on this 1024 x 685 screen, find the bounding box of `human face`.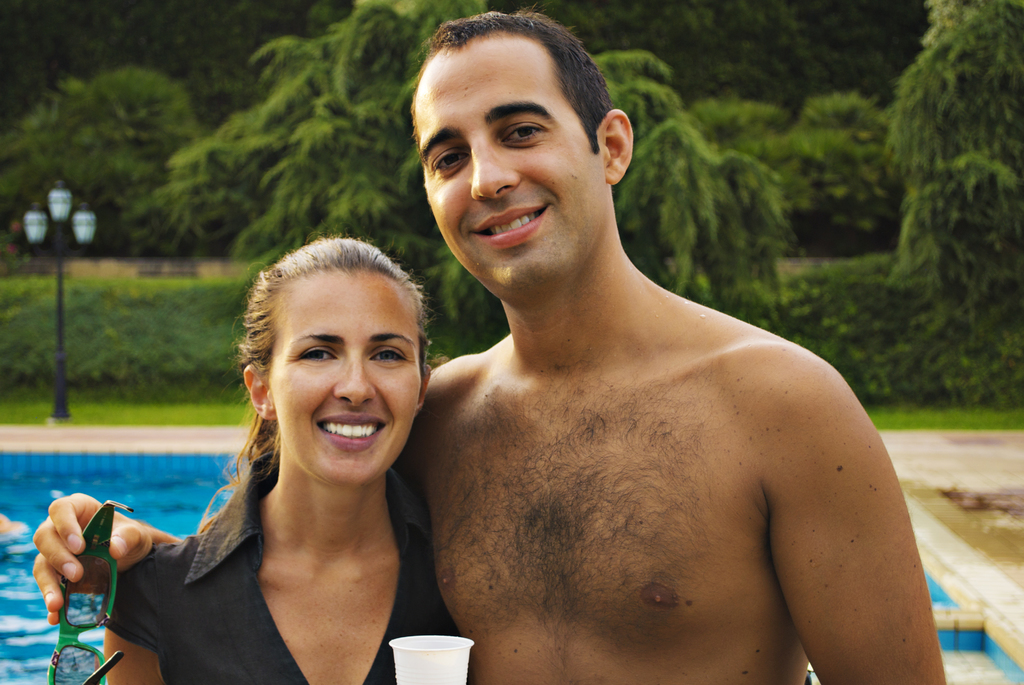
Bounding box: 266 269 424 489.
